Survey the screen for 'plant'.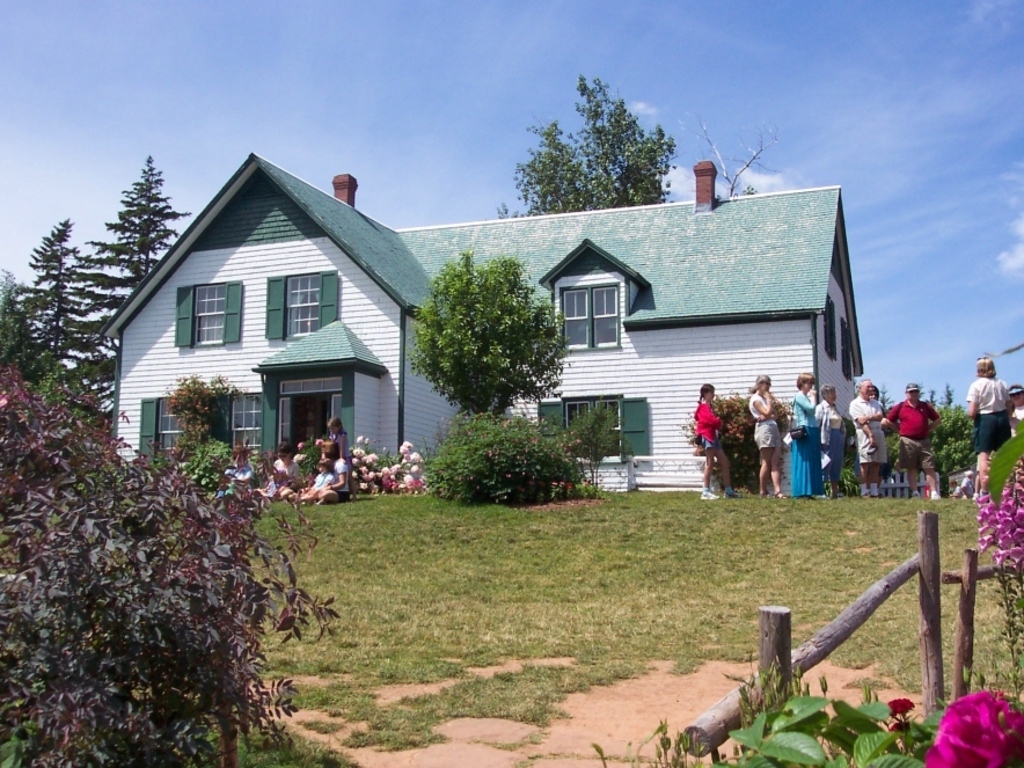
Survey found: [left=0, top=407, right=382, bottom=745].
